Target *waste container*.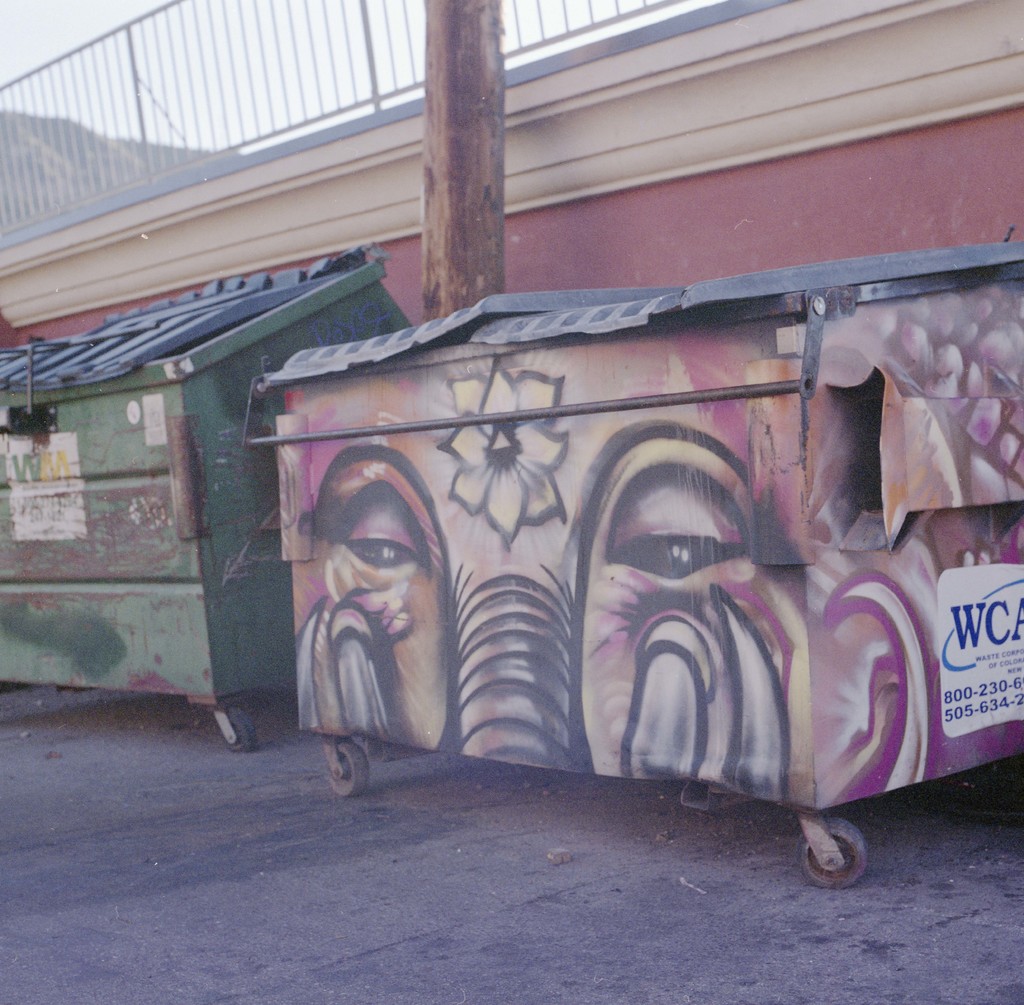
Target region: locate(0, 243, 420, 752).
